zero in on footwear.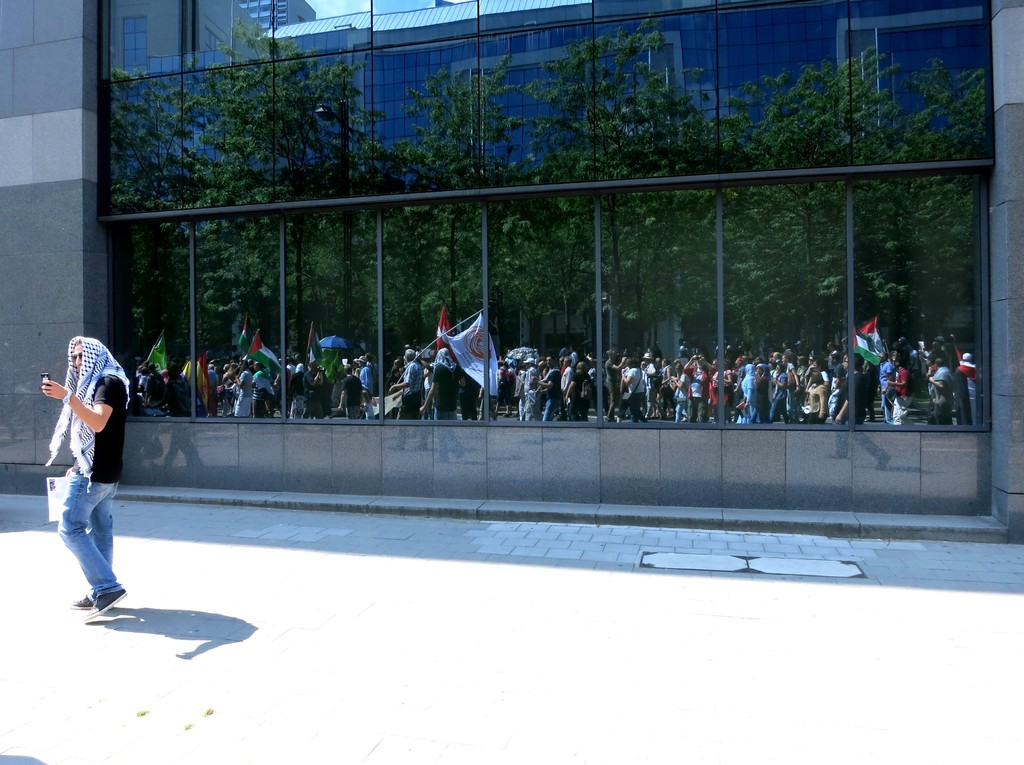
Zeroed in: (x1=89, y1=587, x2=128, y2=614).
